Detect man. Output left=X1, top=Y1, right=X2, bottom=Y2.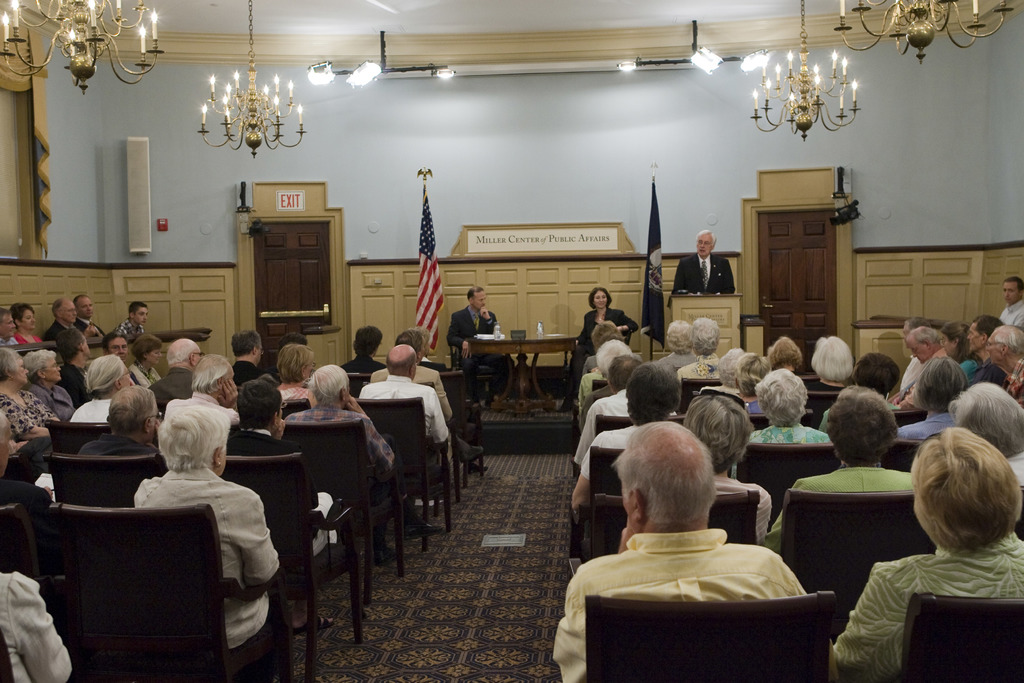
left=451, top=278, right=505, bottom=399.
